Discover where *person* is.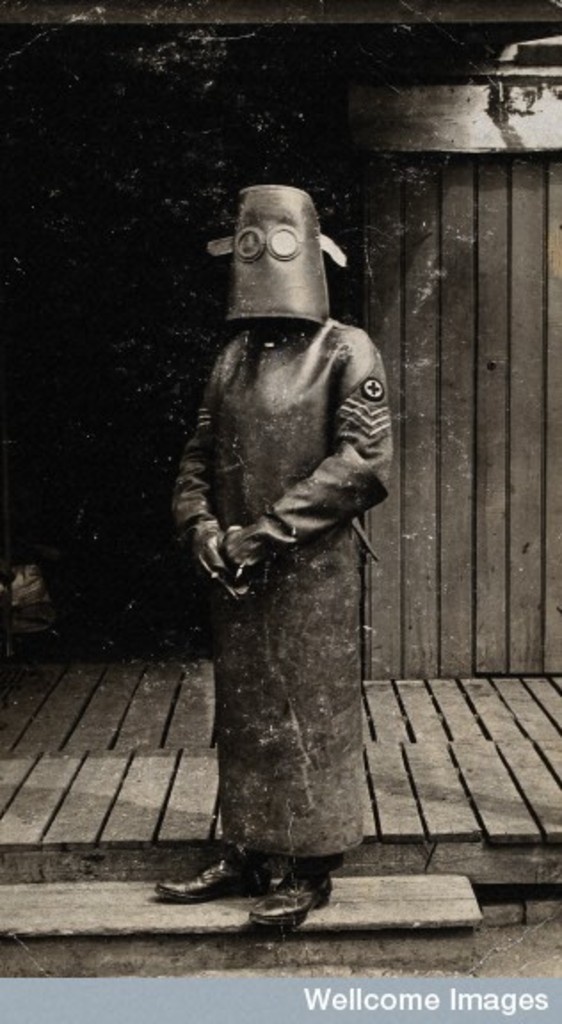
Discovered at left=164, top=124, right=411, bottom=853.
